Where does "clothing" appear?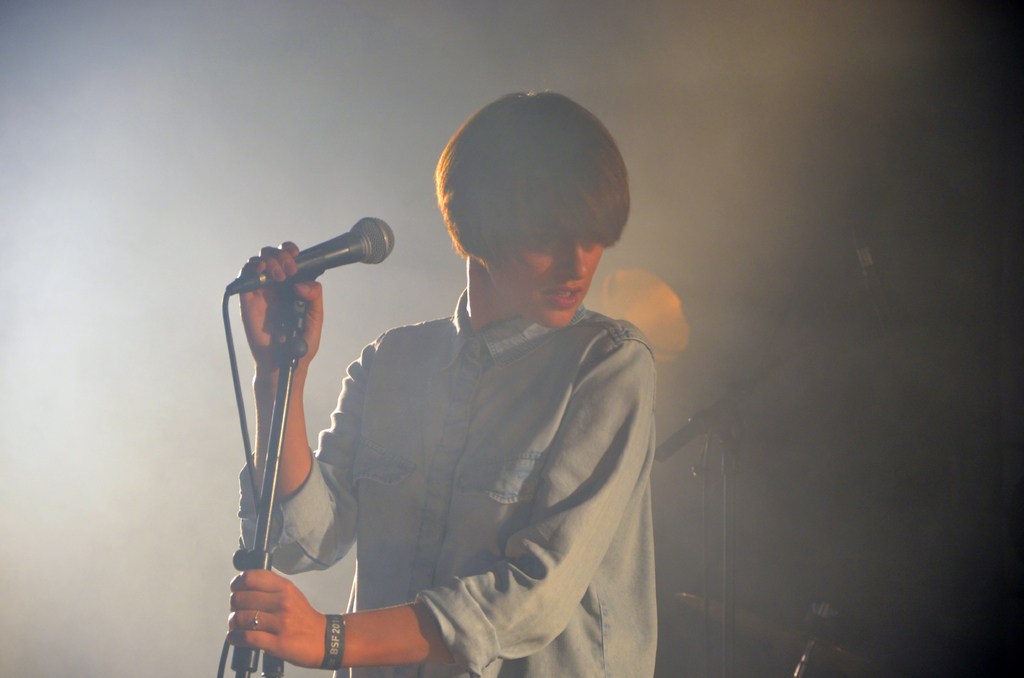
Appears at 236 282 663 677.
